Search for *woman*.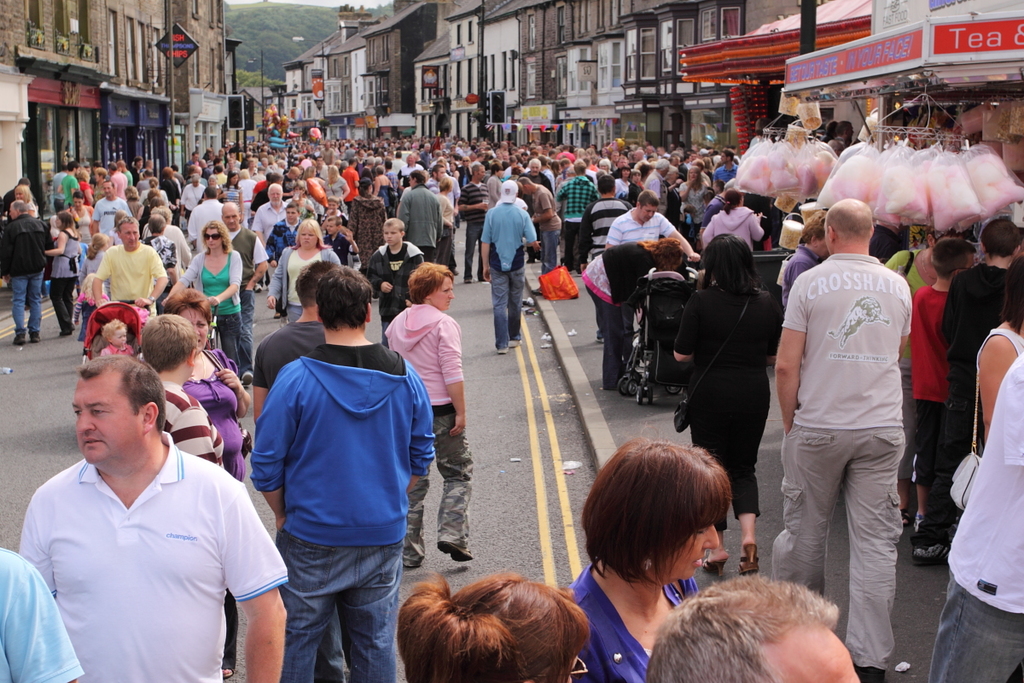
Found at rect(679, 230, 792, 494).
